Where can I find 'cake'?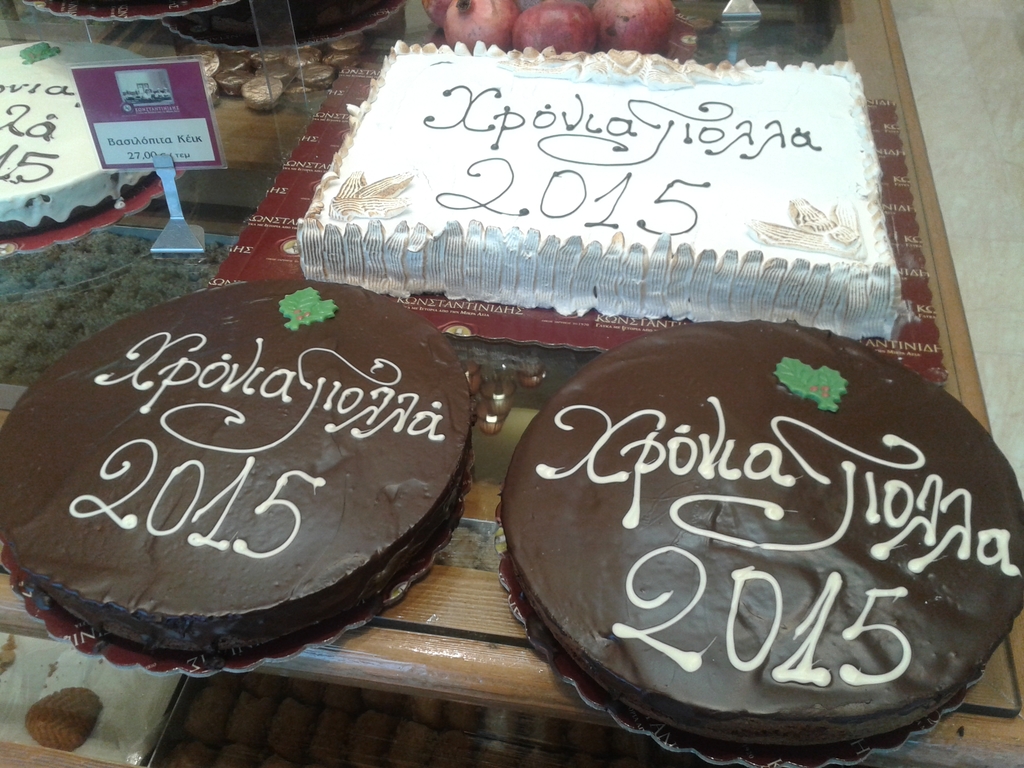
You can find it at 297/41/902/341.
